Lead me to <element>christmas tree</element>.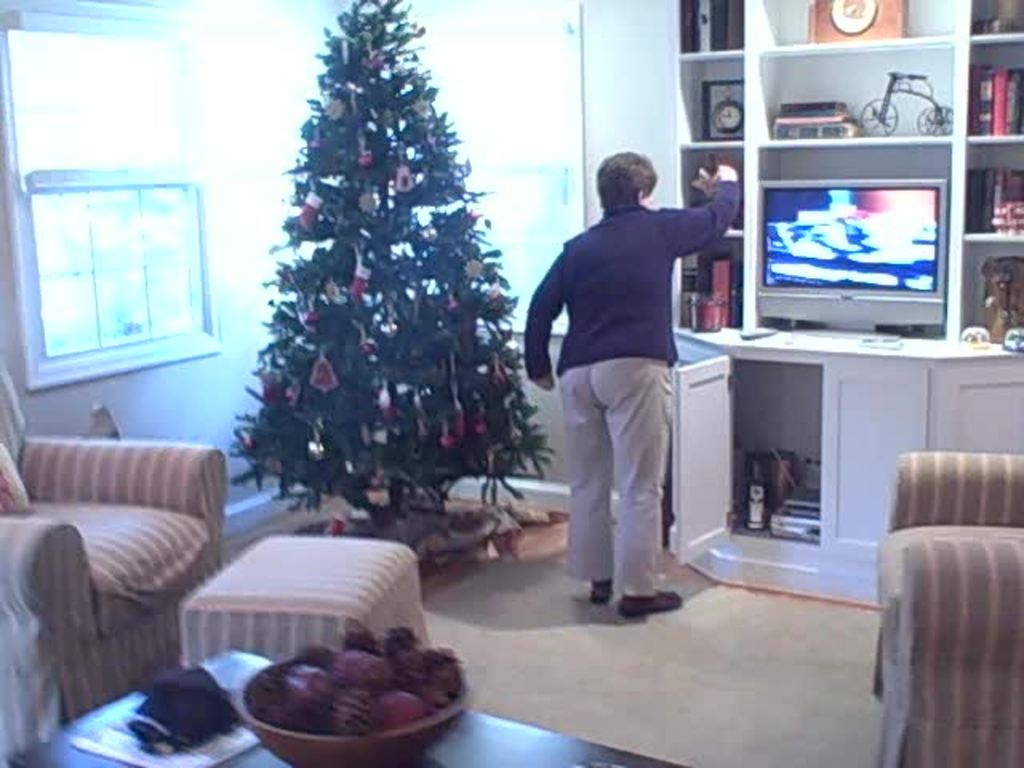
Lead to locate(229, 0, 554, 528).
